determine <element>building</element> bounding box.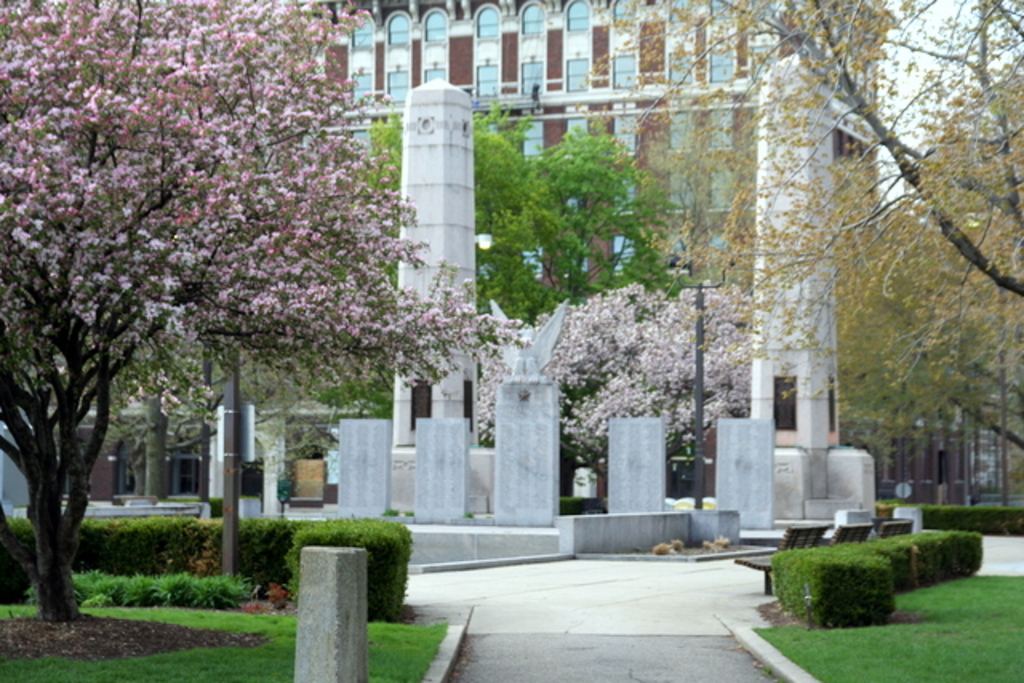
Determined: (left=211, top=0, right=899, bottom=512).
